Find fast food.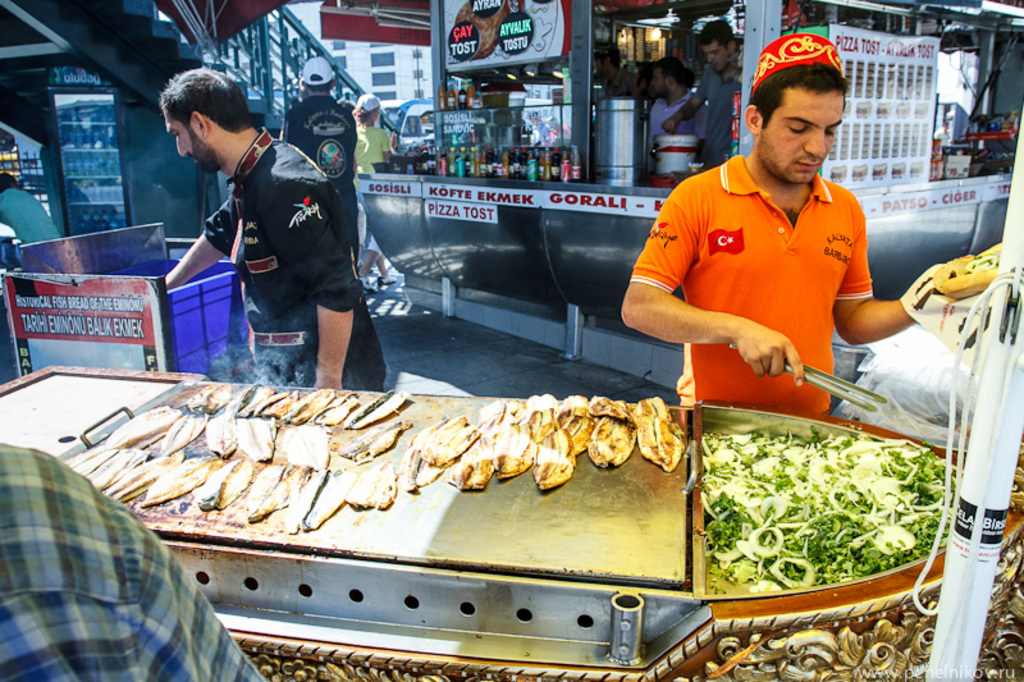
pyautogui.locateOnScreen(352, 390, 412, 429).
